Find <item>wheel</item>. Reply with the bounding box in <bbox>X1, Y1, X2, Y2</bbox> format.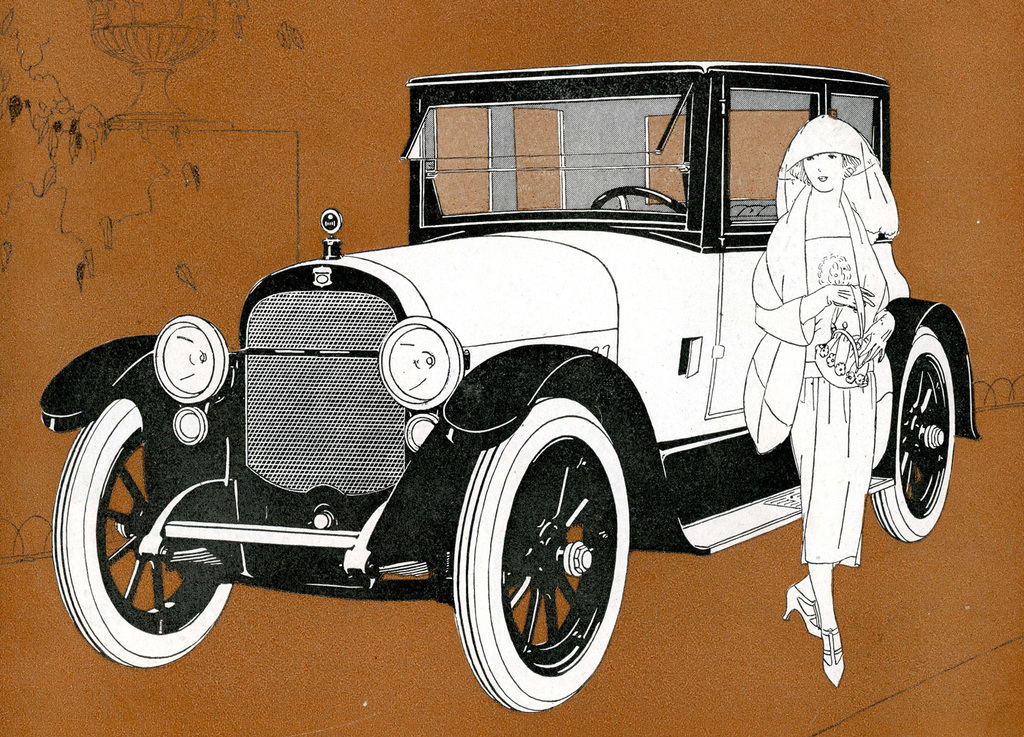
<bbox>589, 182, 693, 215</bbox>.
